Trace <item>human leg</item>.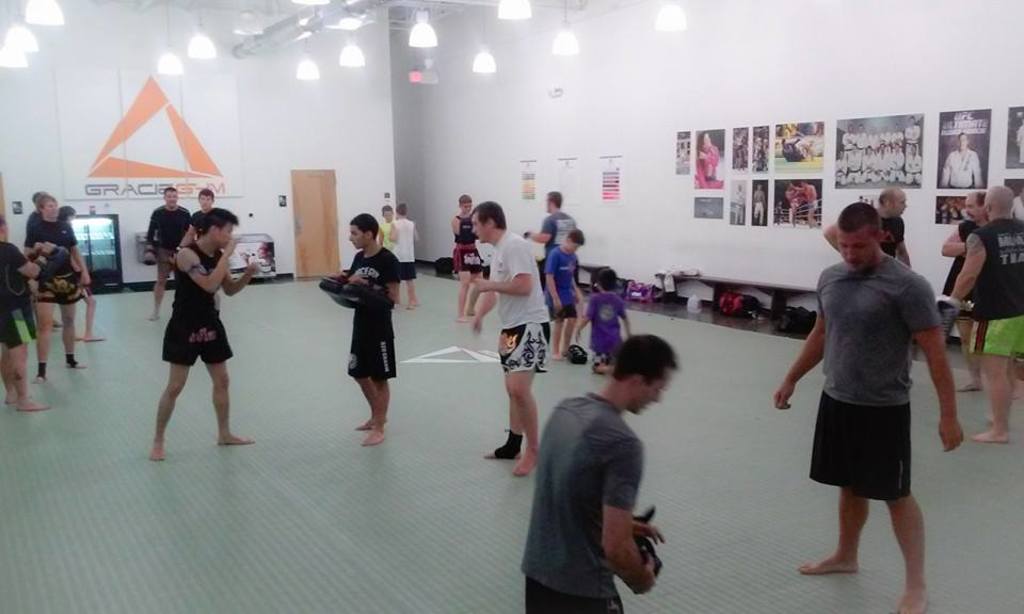
Traced to 31, 280, 55, 386.
